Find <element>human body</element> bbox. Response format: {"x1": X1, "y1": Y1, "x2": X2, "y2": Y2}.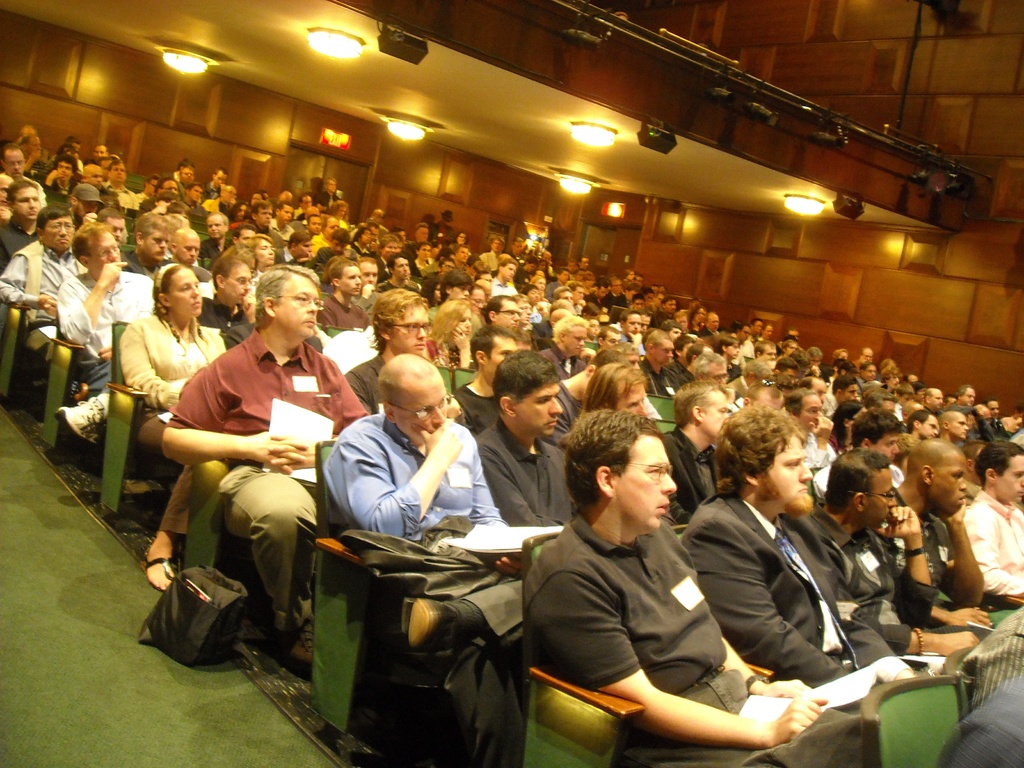
{"x1": 440, "y1": 262, "x2": 470, "y2": 301}.
